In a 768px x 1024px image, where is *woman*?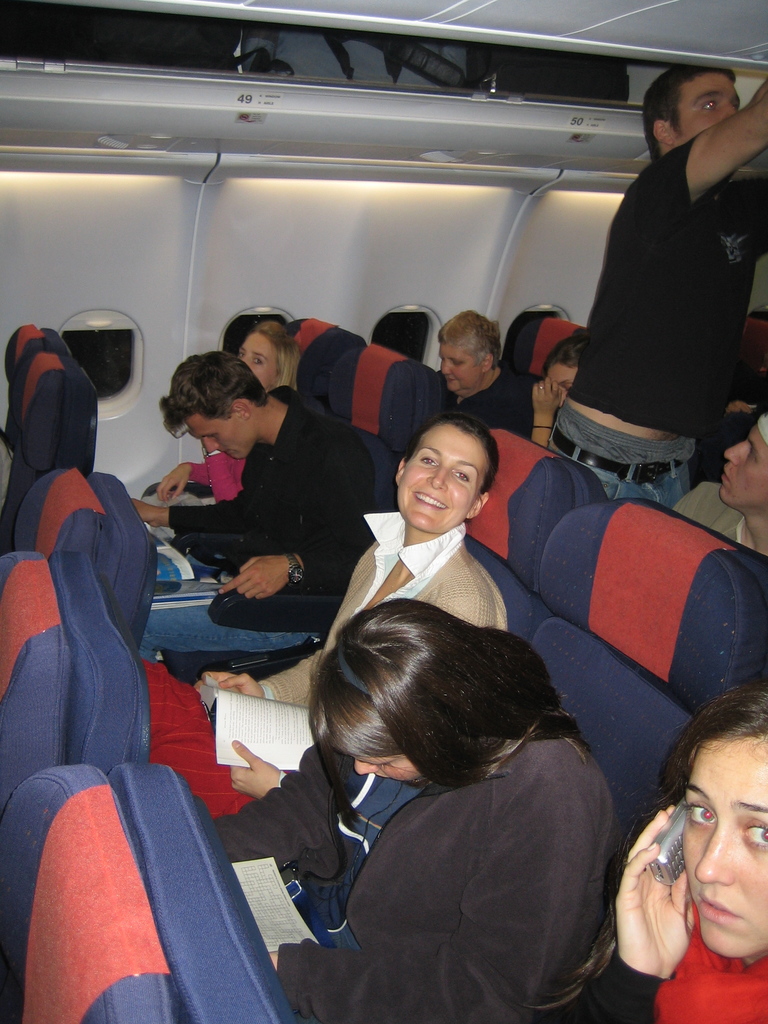
x1=243, y1=588, x2=696, y2=1023.
